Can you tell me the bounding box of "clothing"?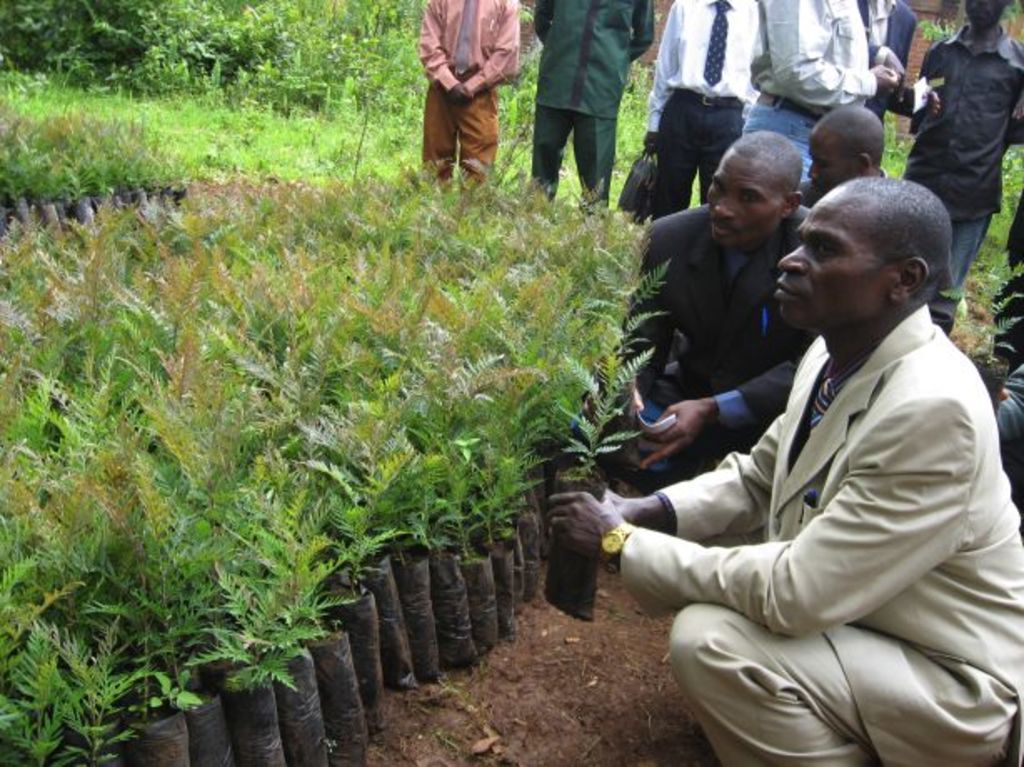
650 0 764 227.
